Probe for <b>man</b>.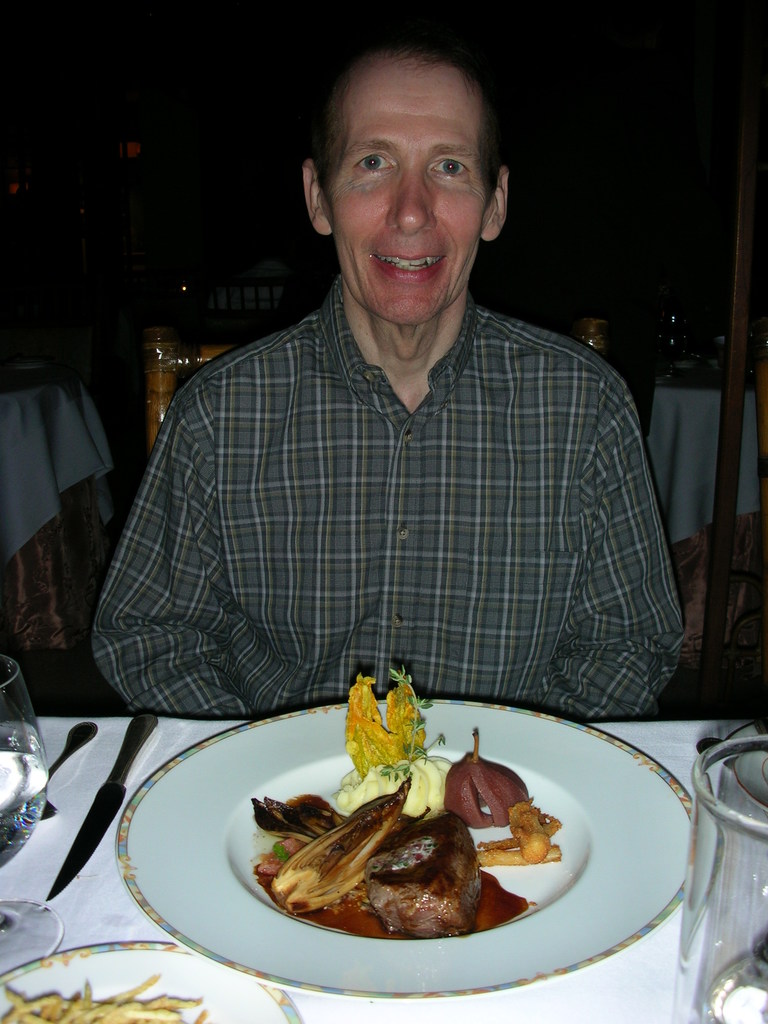
Probe result: bbox=[97, 61, 691, 799].
